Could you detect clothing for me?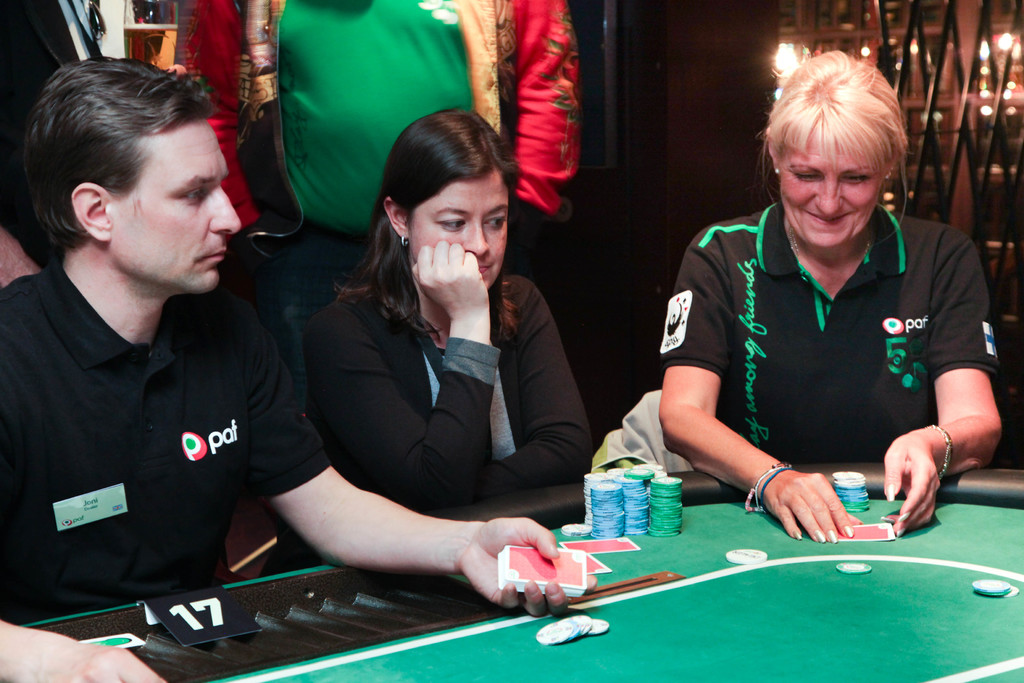
Detection result: [left=300, top=273, right=593, bottom=514].
